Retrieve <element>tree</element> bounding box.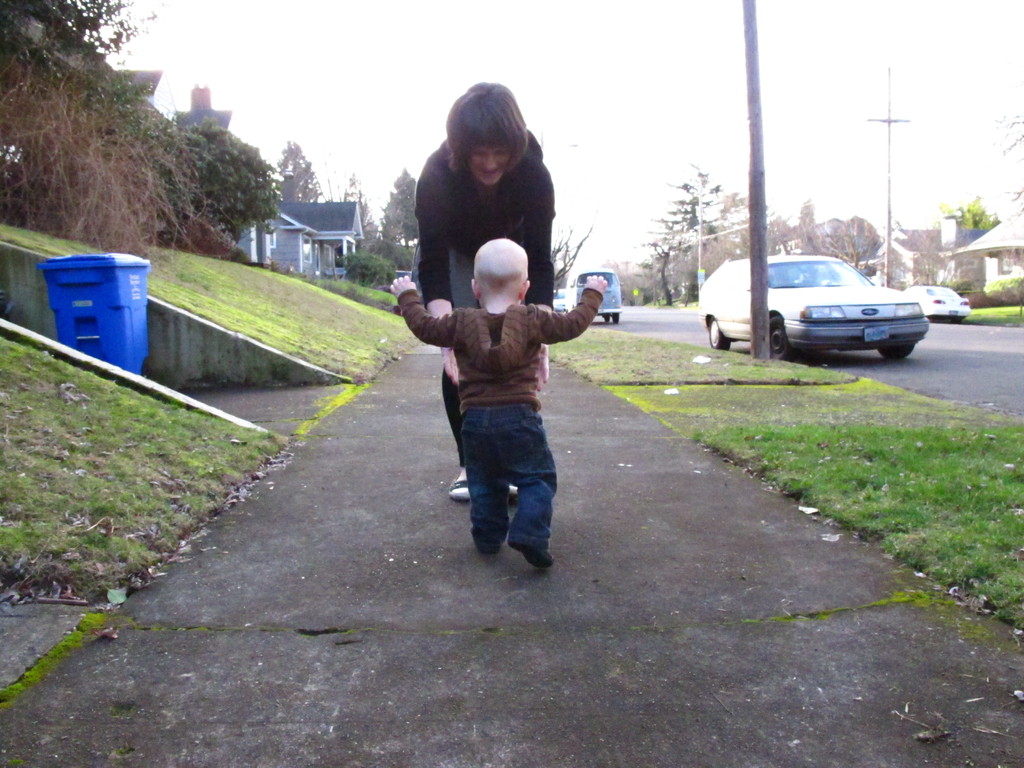
Bounding box: <bbox>938, 193, 997, 236</bbox>.
